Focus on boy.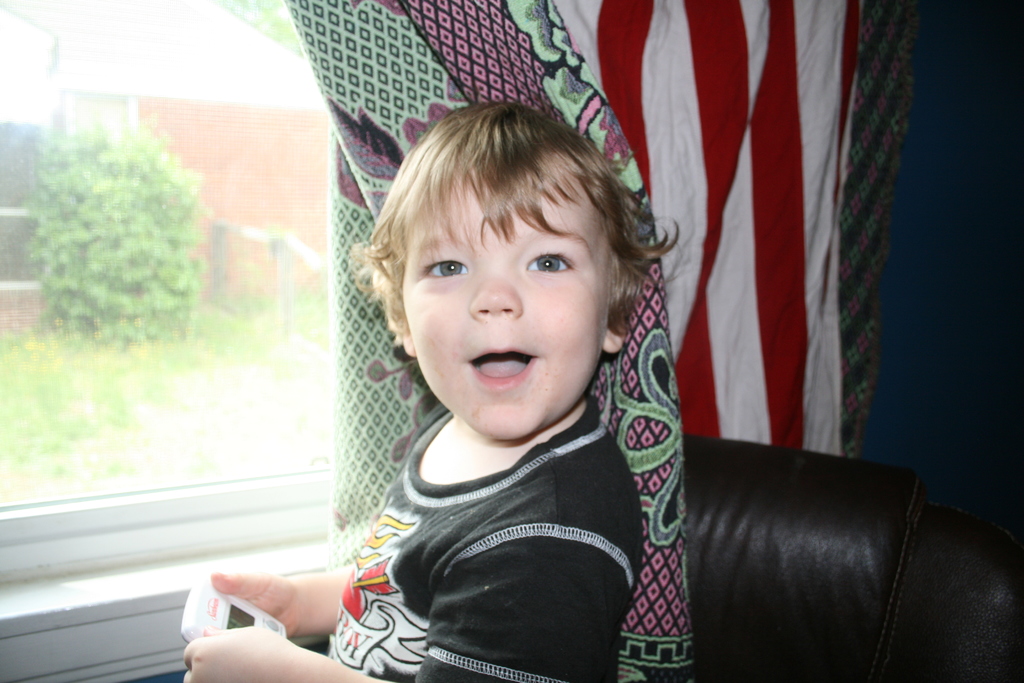
Focused at <bbox>205, 106, 730, 668</bbox>.
